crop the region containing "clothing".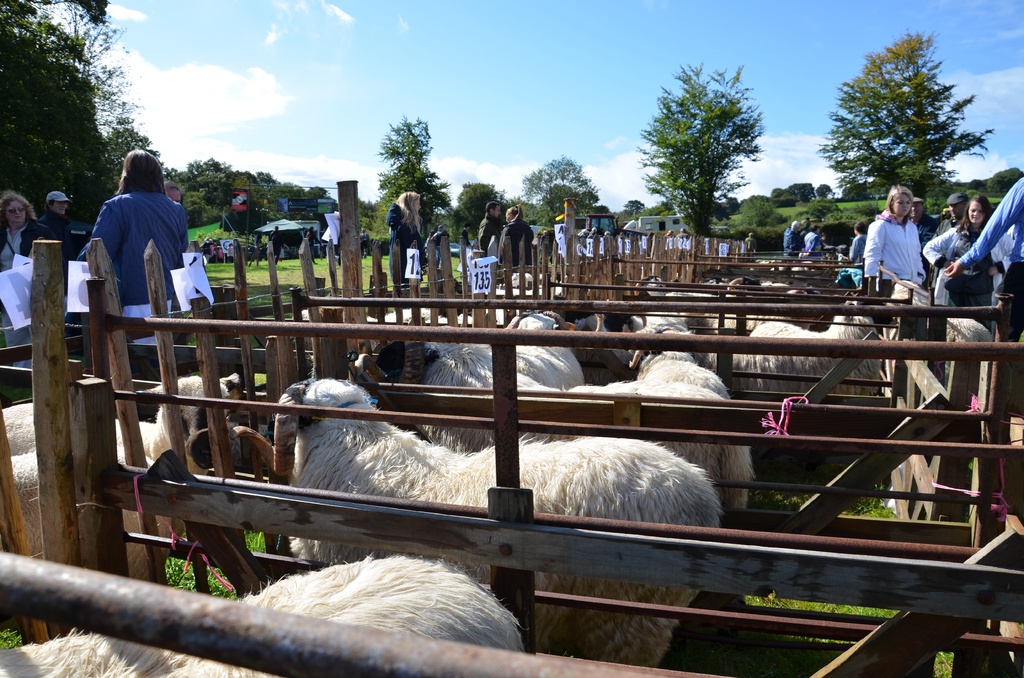
Crop region: 217/250/223/261.
